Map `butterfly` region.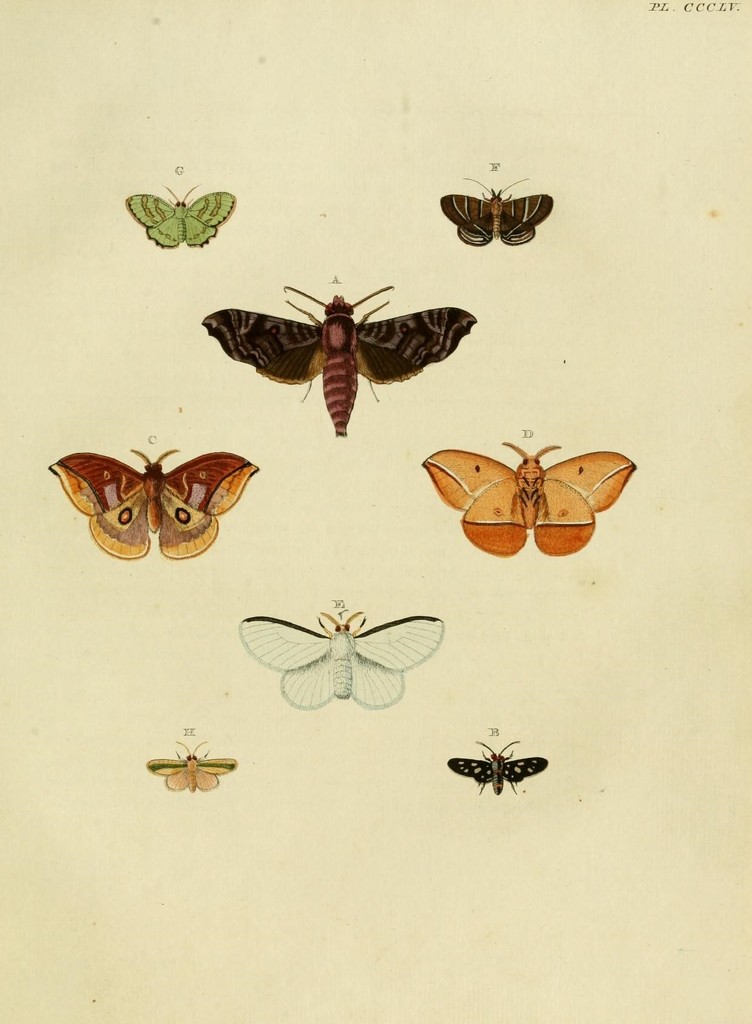
Mapped to (x1=203, y1=283, x2=475, y2=438).
